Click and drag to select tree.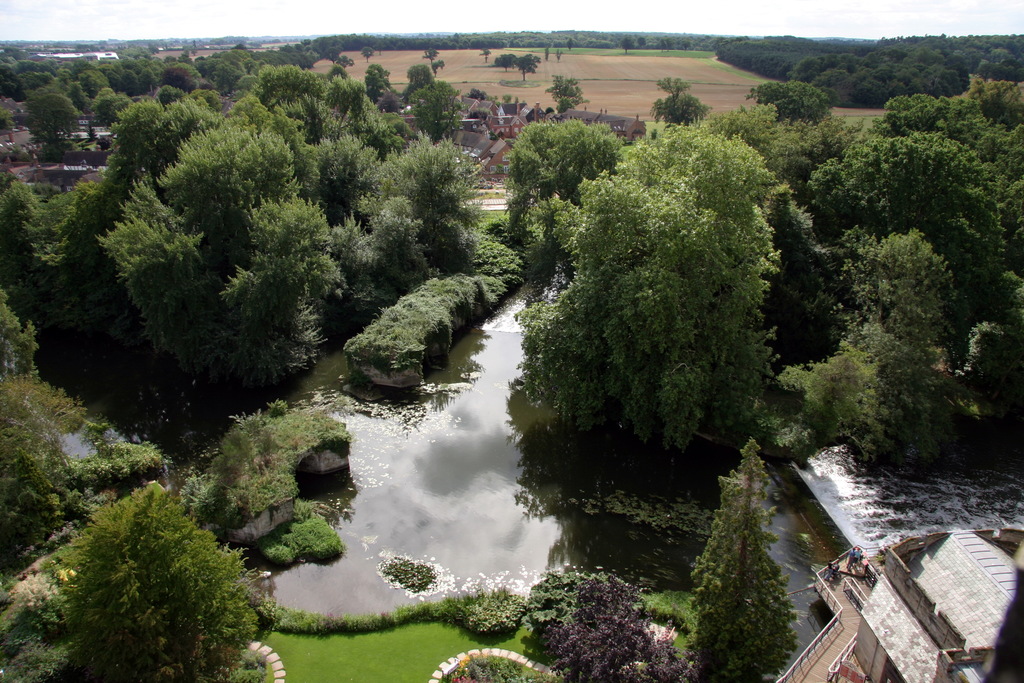
Selection: box=[554, 45, 566, 63].
